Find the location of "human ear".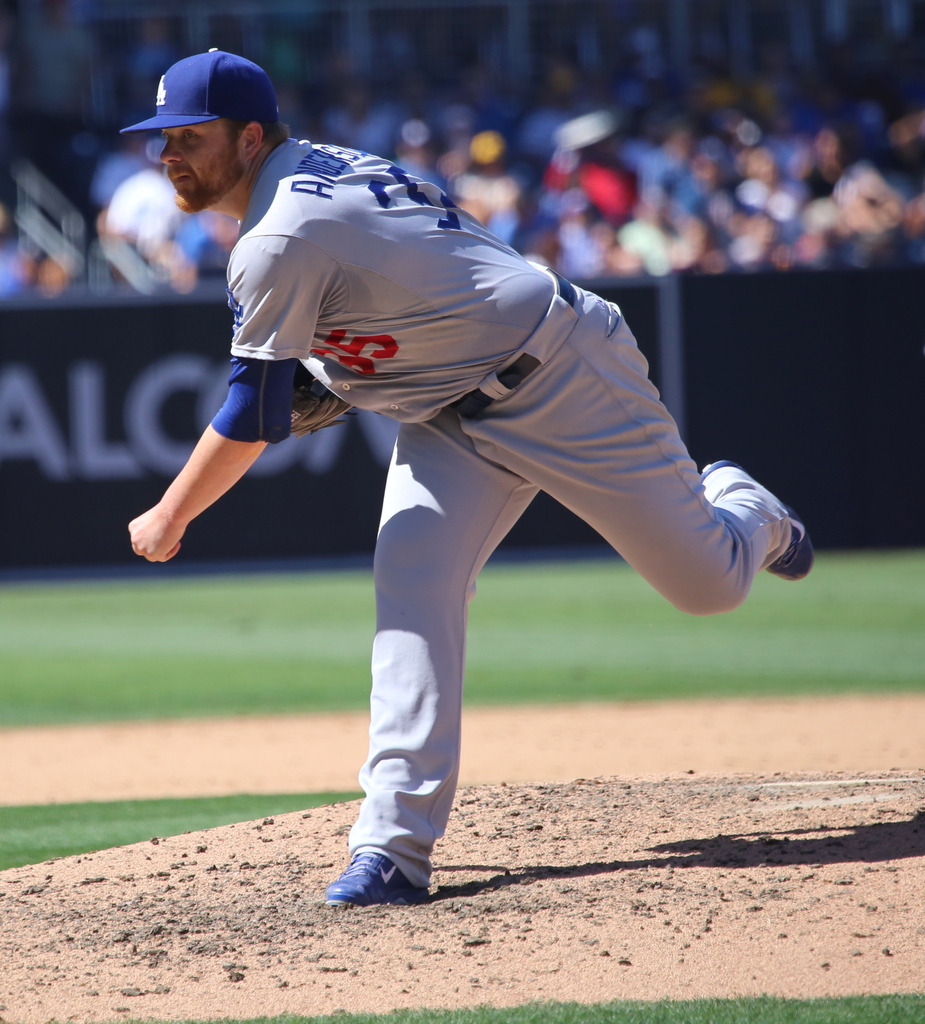
Location: Rect(239, 123, 259, 166).
